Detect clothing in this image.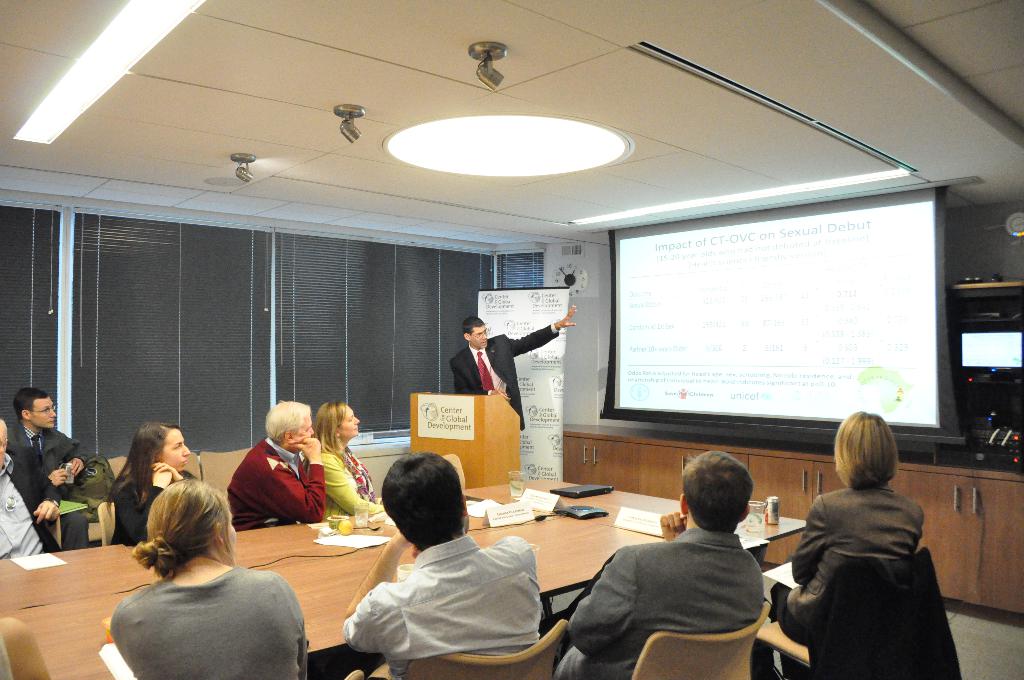
Detection: bbox=(10, 418, 77, 553).
